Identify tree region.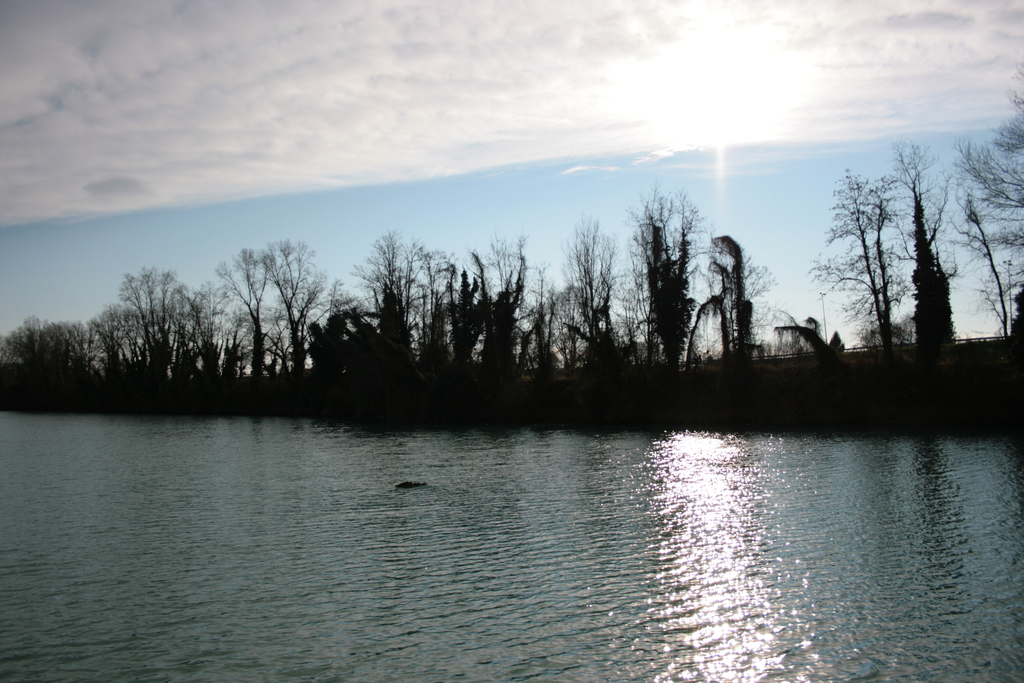
Region: box(679, 294, 712, 370).
